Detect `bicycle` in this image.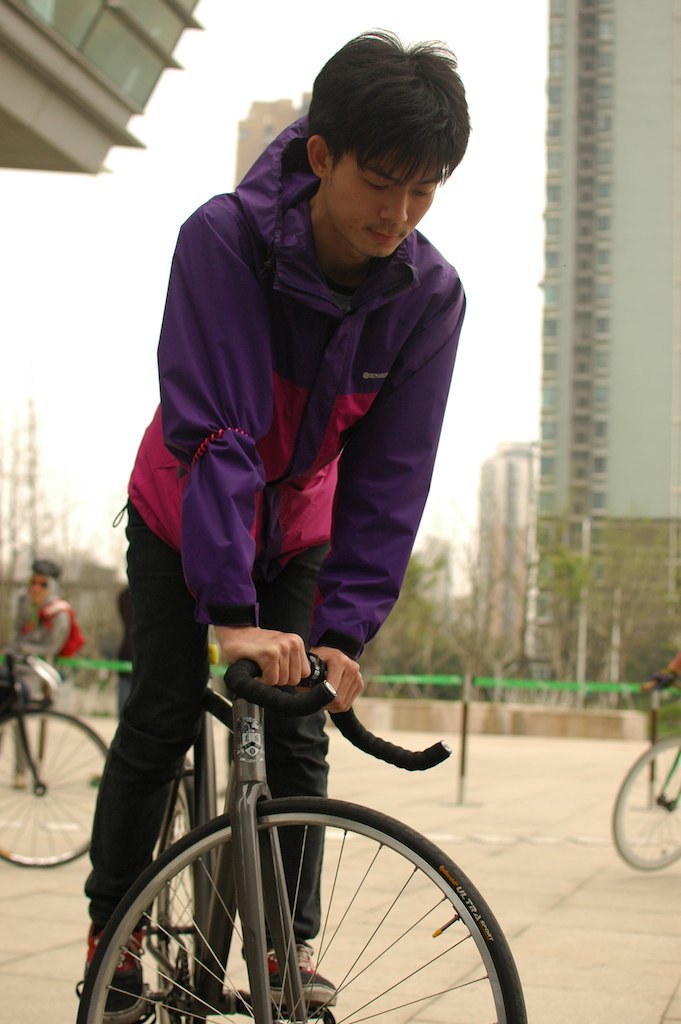
Detection: bbox=(0, 656, 107, 881).
